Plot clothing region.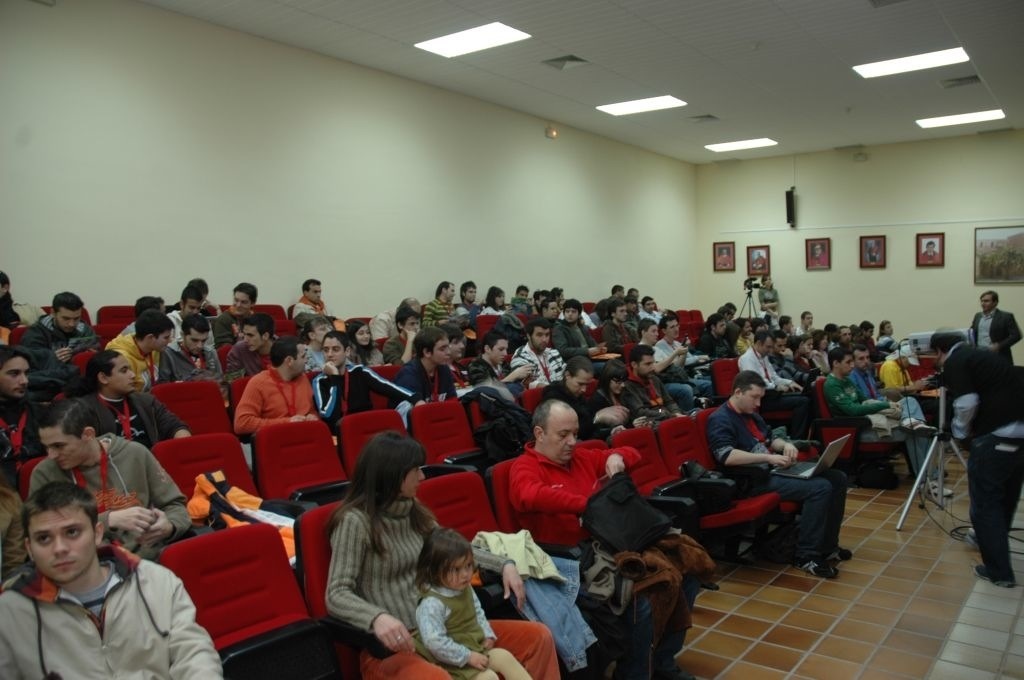
Plotted at [220,339,271,380].
